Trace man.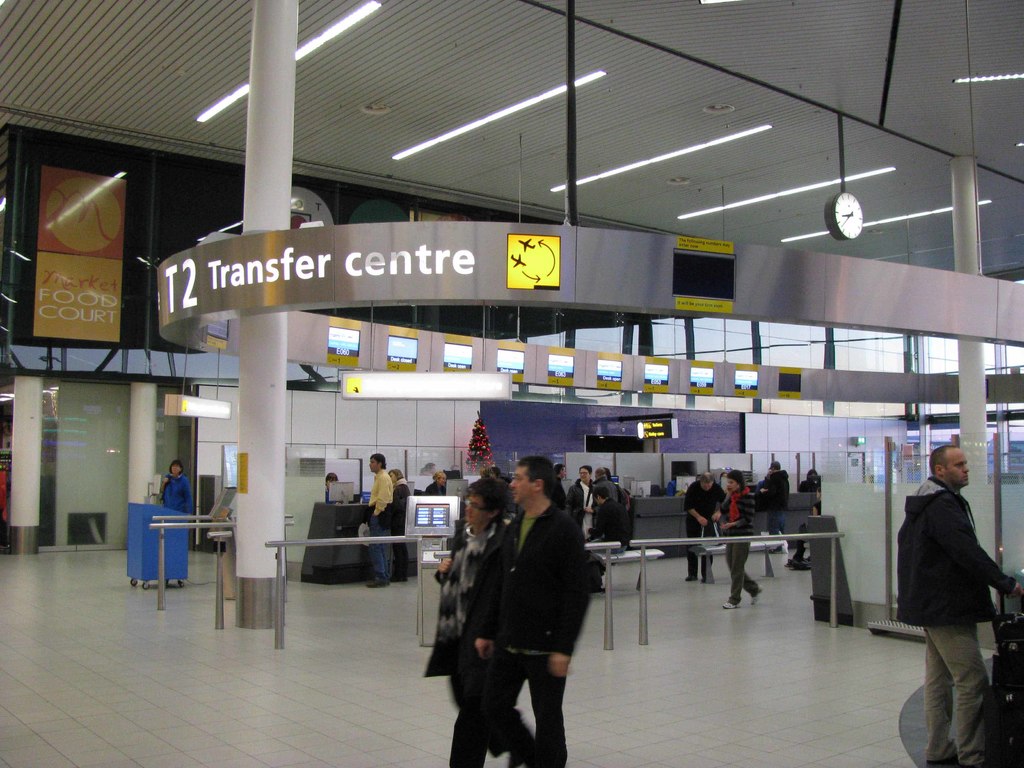
Traced to 362:449:395:586.
